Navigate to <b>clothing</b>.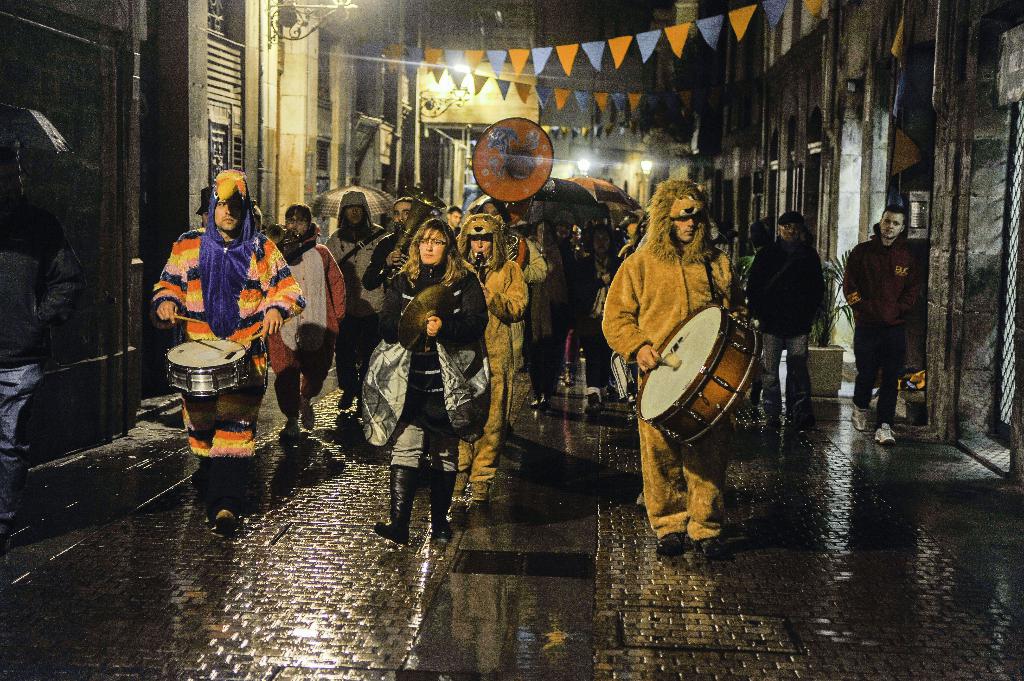
Navigation target: [x1=451, y1=250, x2=522, y2=498].
